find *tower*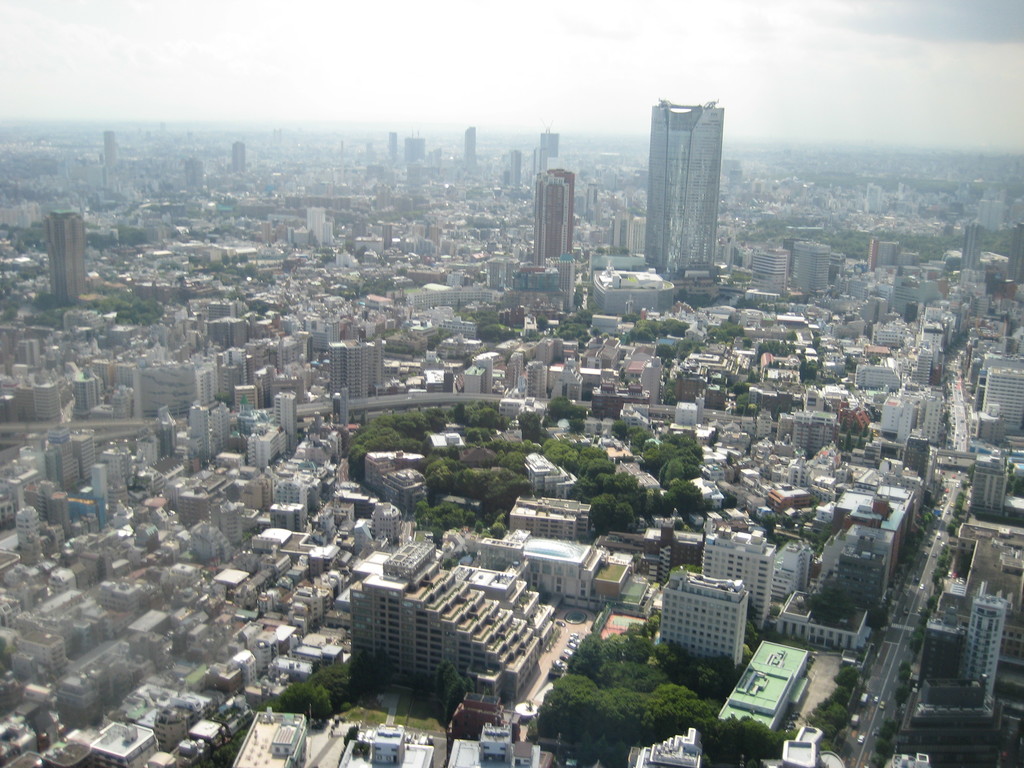
406:137:428:166
